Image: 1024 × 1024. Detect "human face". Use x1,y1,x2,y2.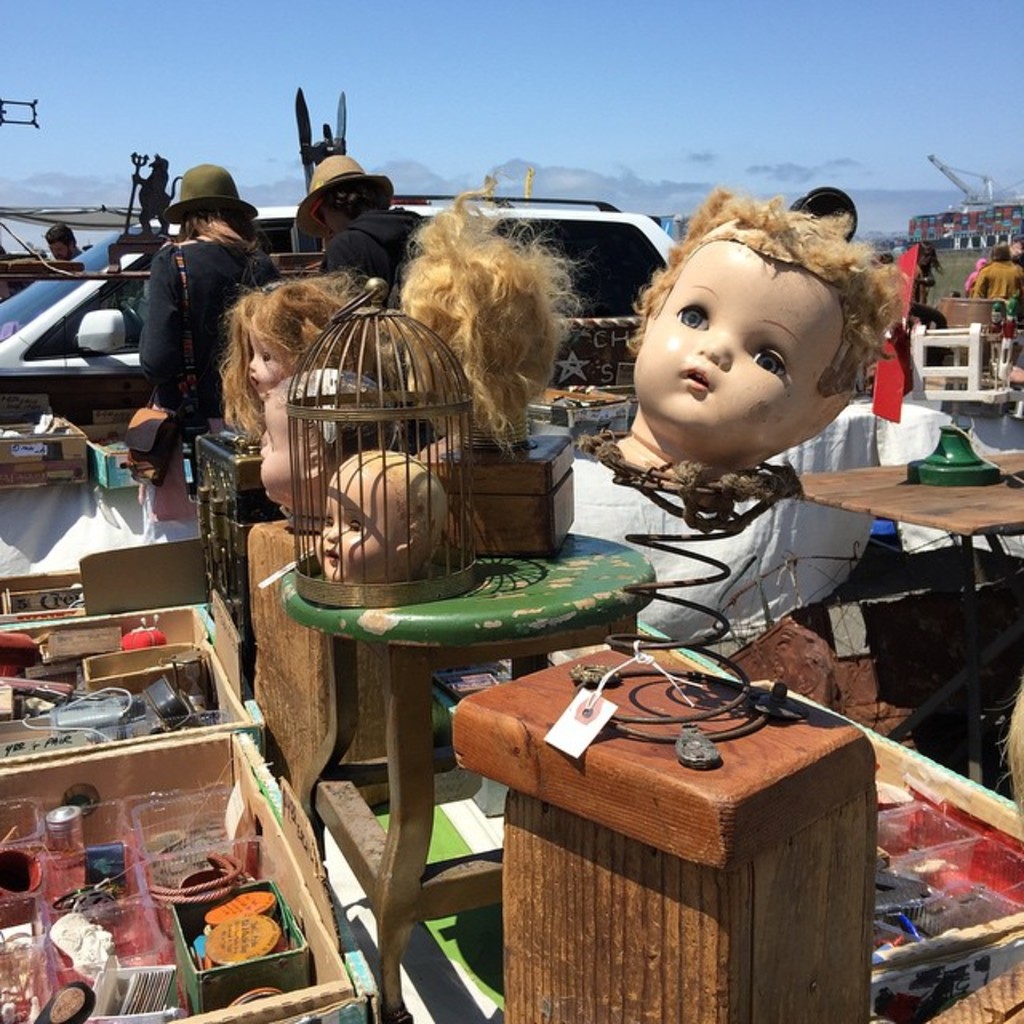
46,240,67,259.
